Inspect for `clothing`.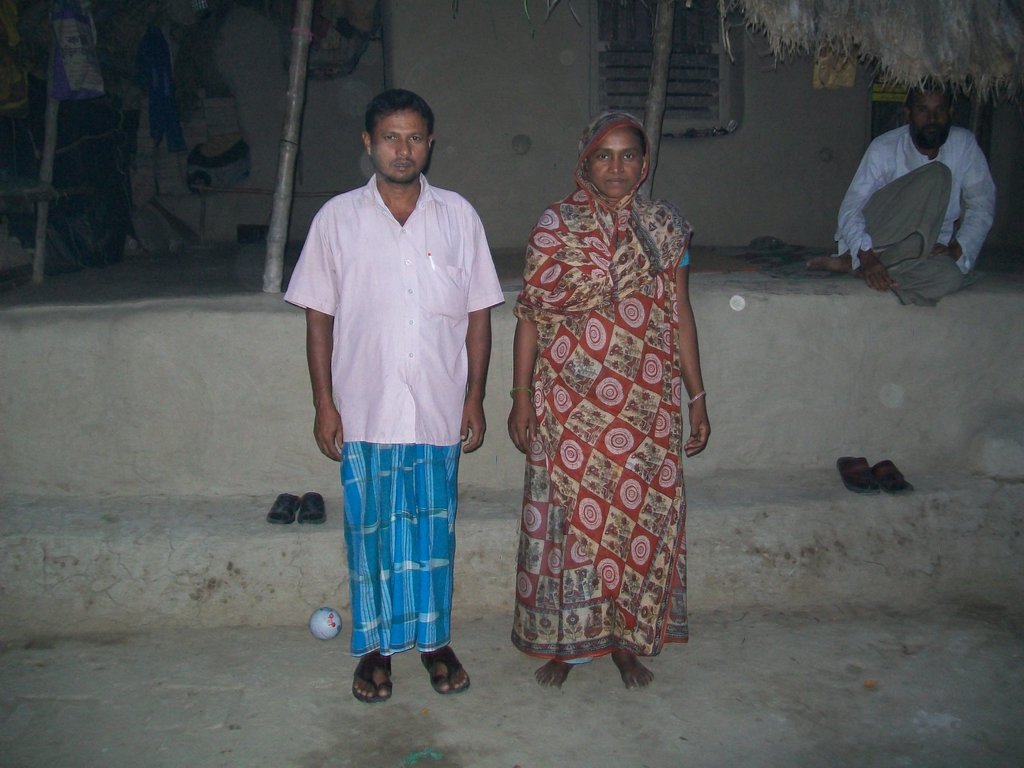
Inspection: x1=509, y1=116, x2=702, y2=656.
